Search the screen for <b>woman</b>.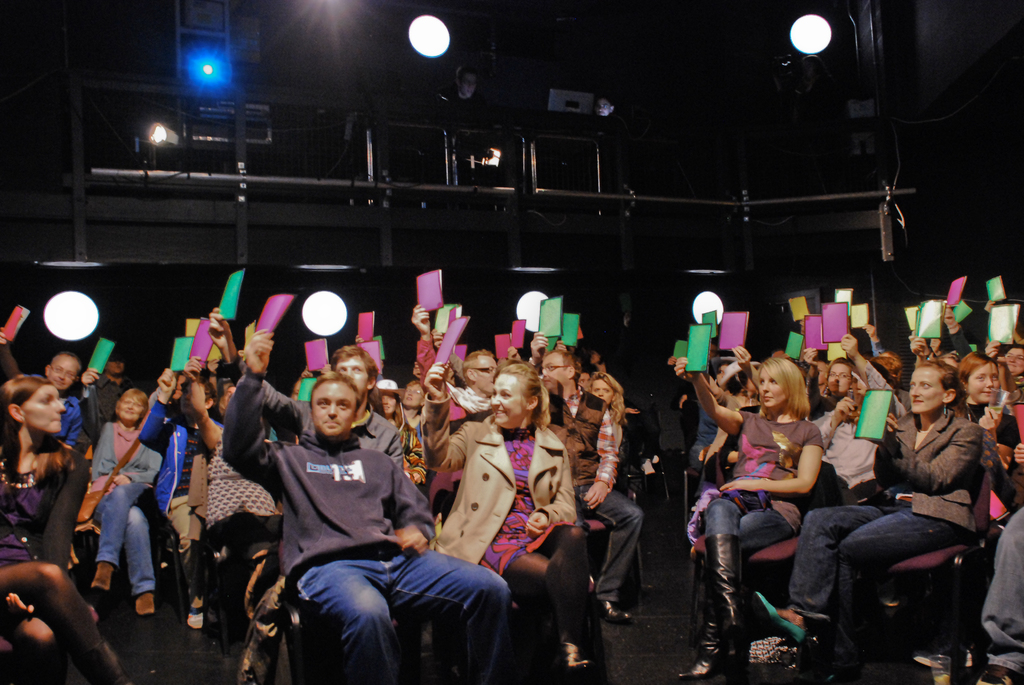
Found at crop(527, 348, 645, 624).
